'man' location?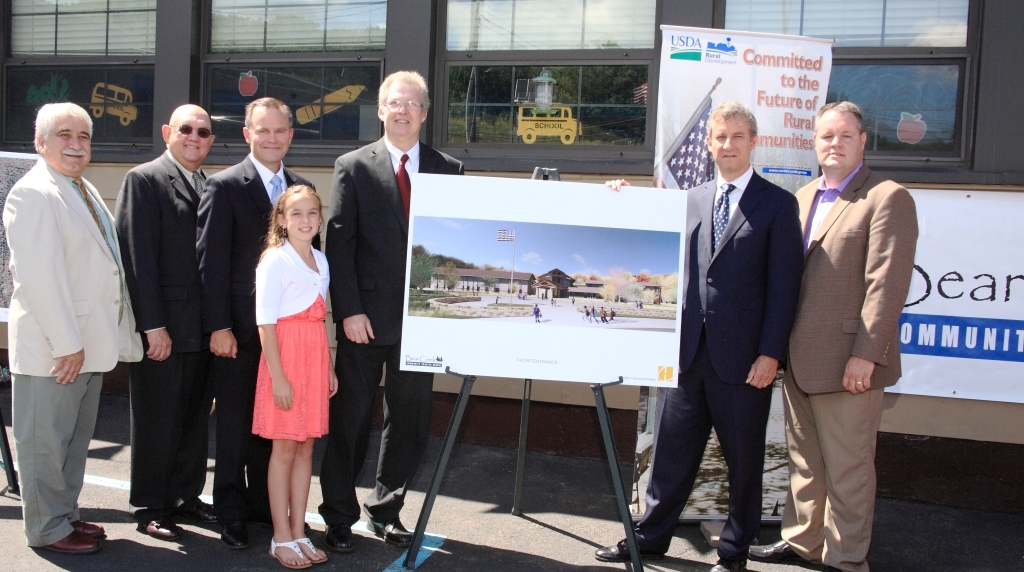
(x1=191, y1=87, x2=327, y2=555)
